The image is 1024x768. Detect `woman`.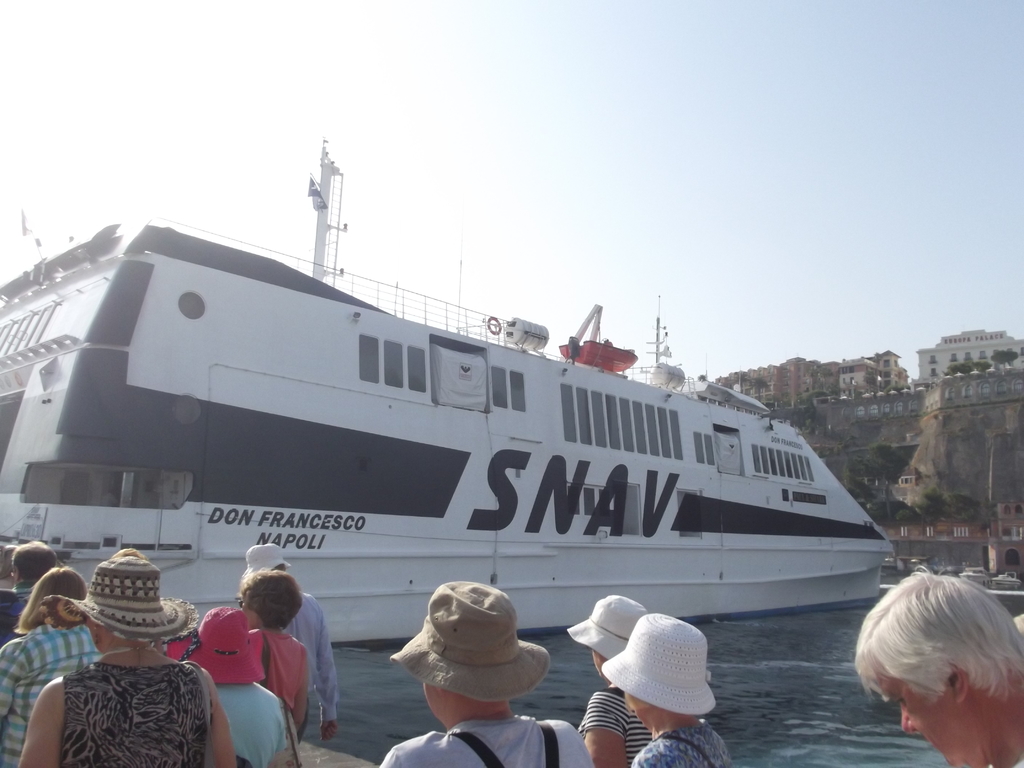
Detection: crop(234, 572, 310, 733).
